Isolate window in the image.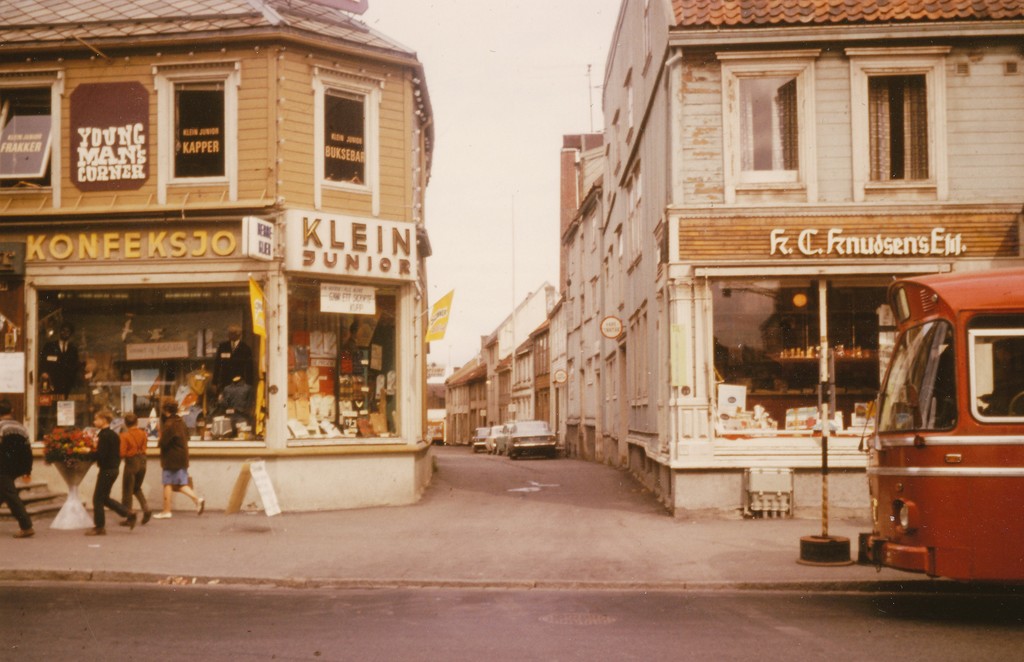
Isolated region: (x1=0, y1=64, x2=63, y2=208).
